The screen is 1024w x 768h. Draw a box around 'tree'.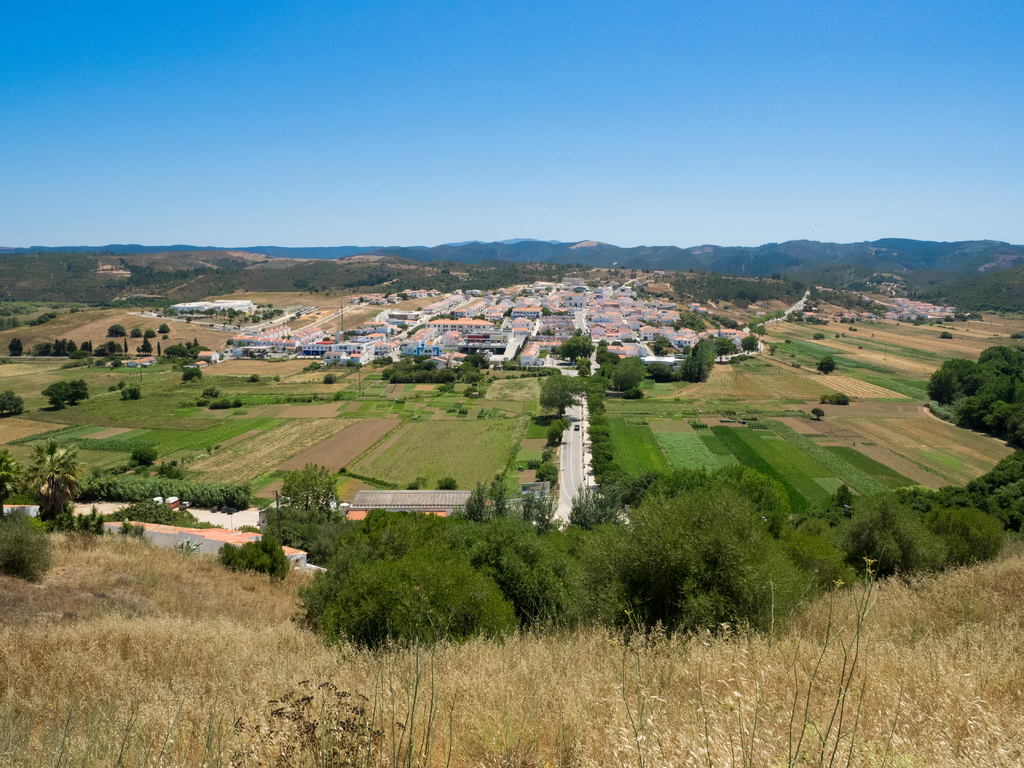
10:341:20:351.
